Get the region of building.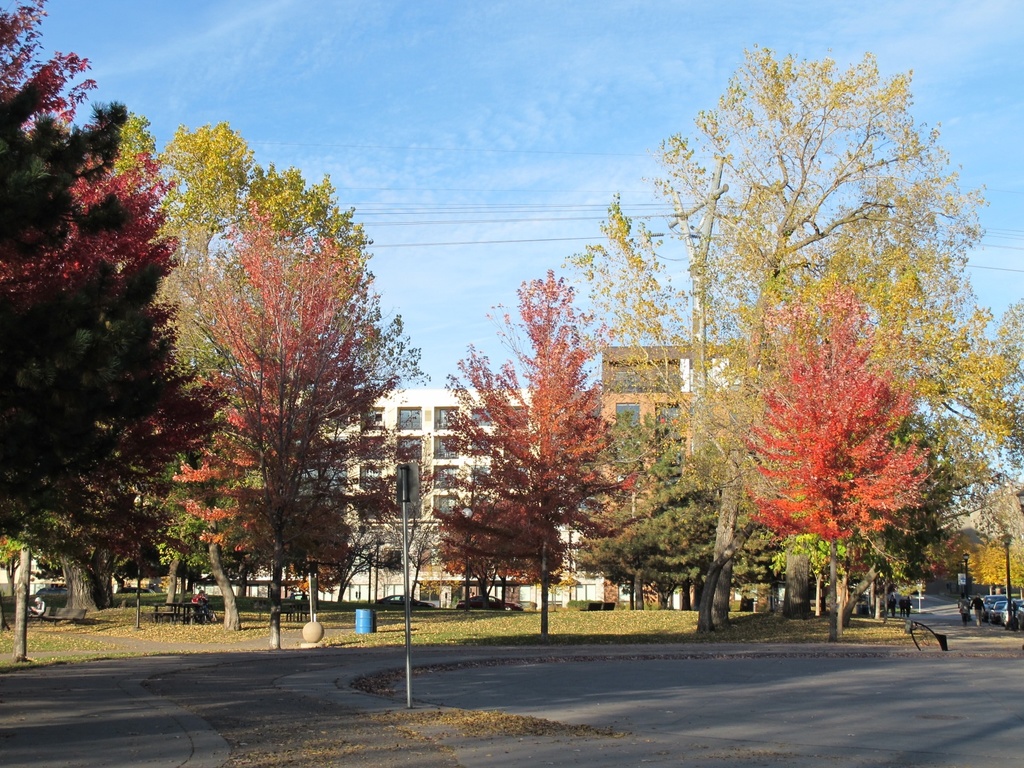
<bbox>597, 344, 763, 605</bbox>.
